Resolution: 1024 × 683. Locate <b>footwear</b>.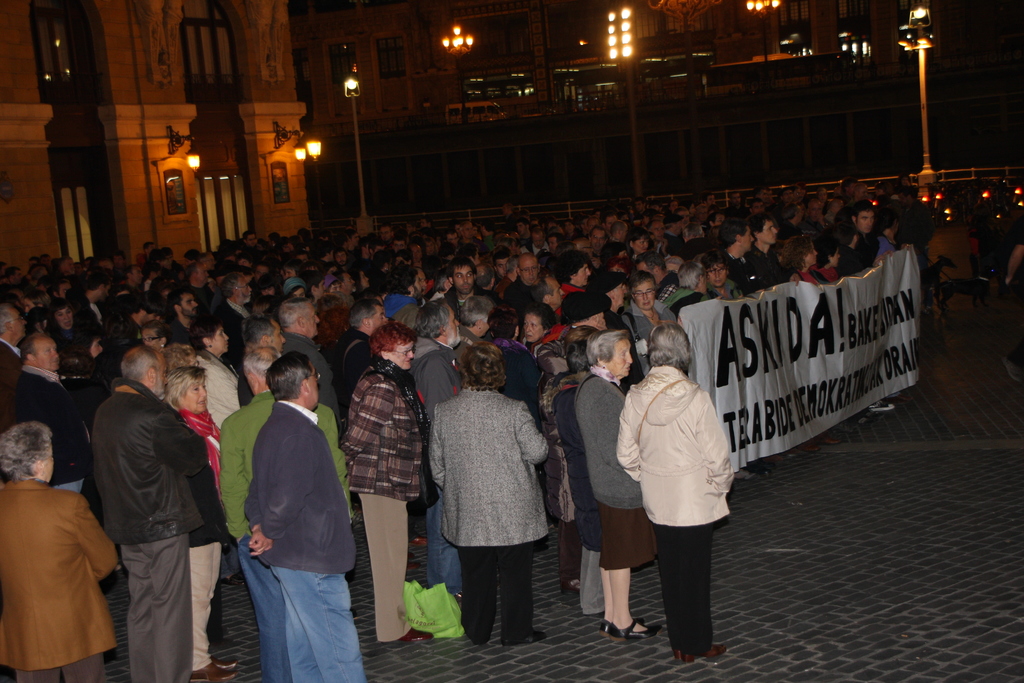
737, 468, 752, 481.
